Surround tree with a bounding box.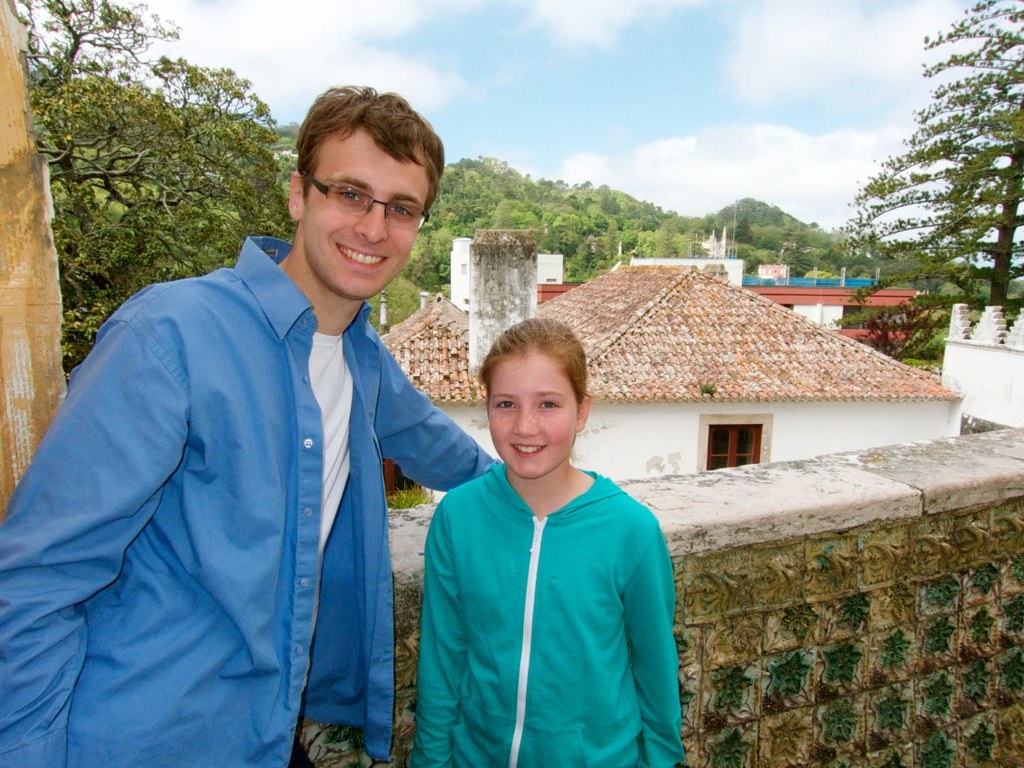
(left=13, top=0, right=299, bottom=378).
